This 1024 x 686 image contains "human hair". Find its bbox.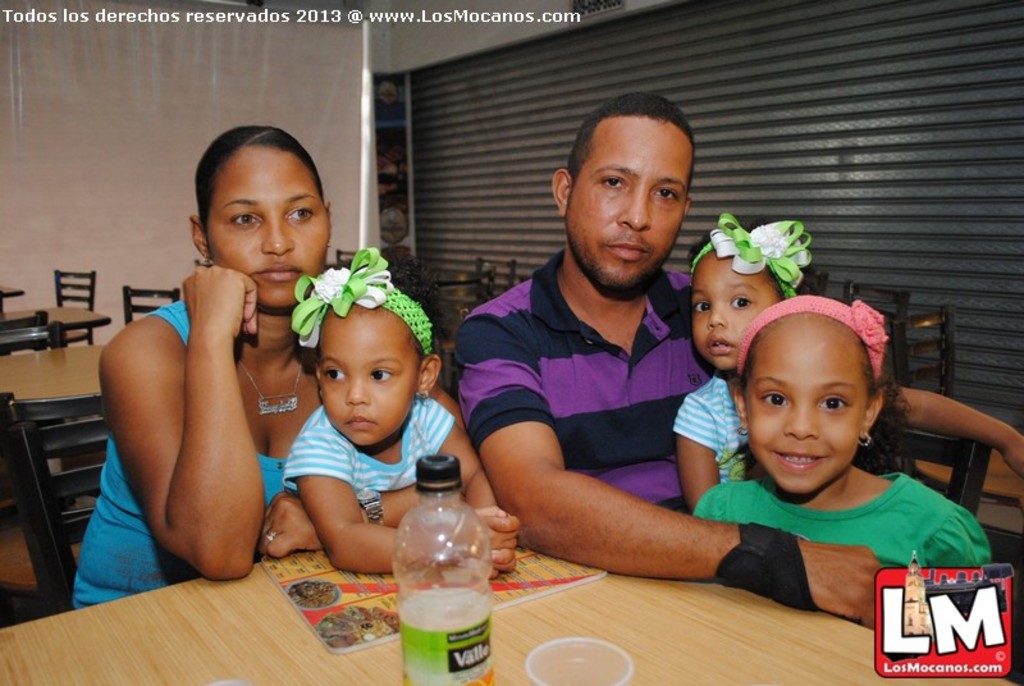
(311, 250, 442, 367).
